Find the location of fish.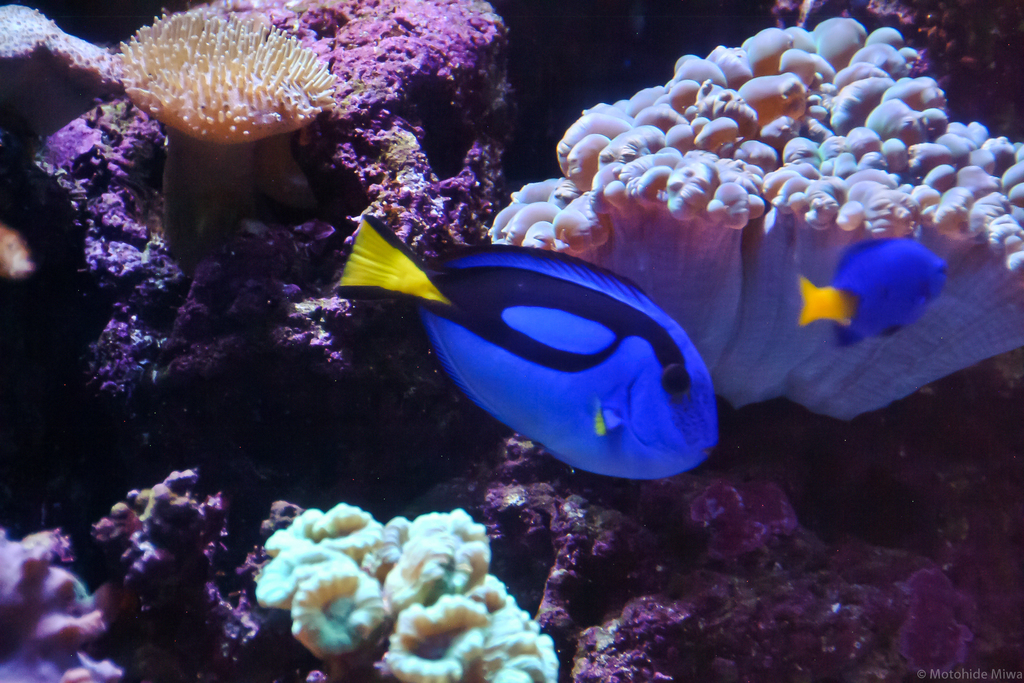
Location: <bbox>797, 226, 957, 346</bbox>.
